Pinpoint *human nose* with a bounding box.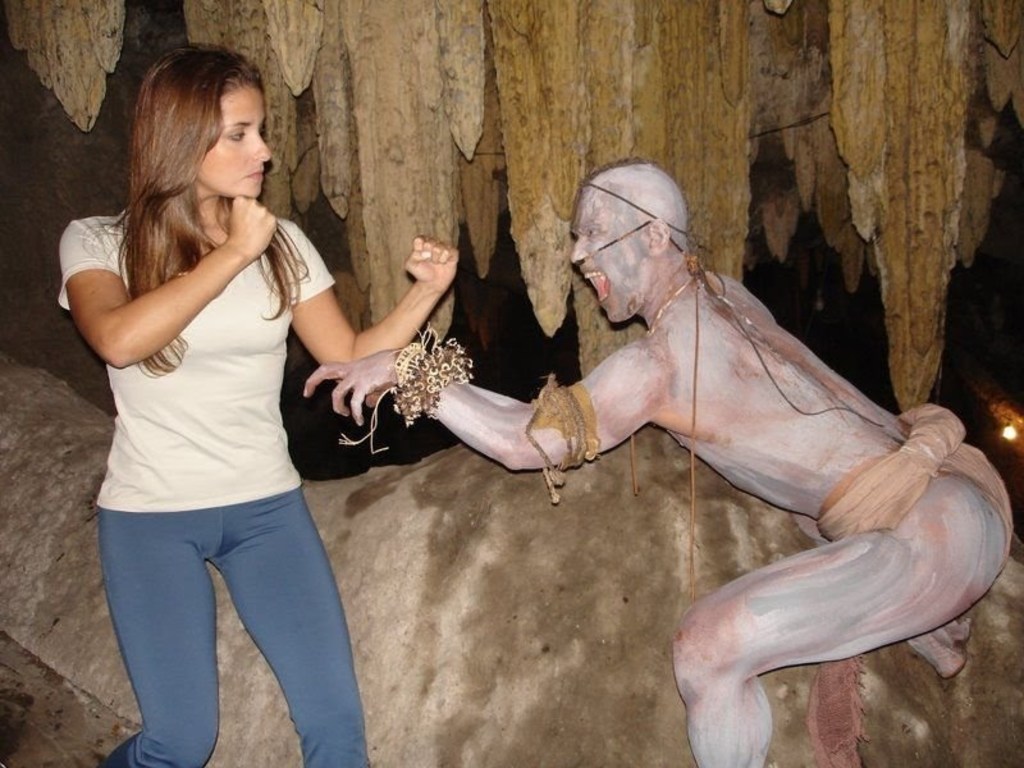
Rect(253, 134, 273, 161).
